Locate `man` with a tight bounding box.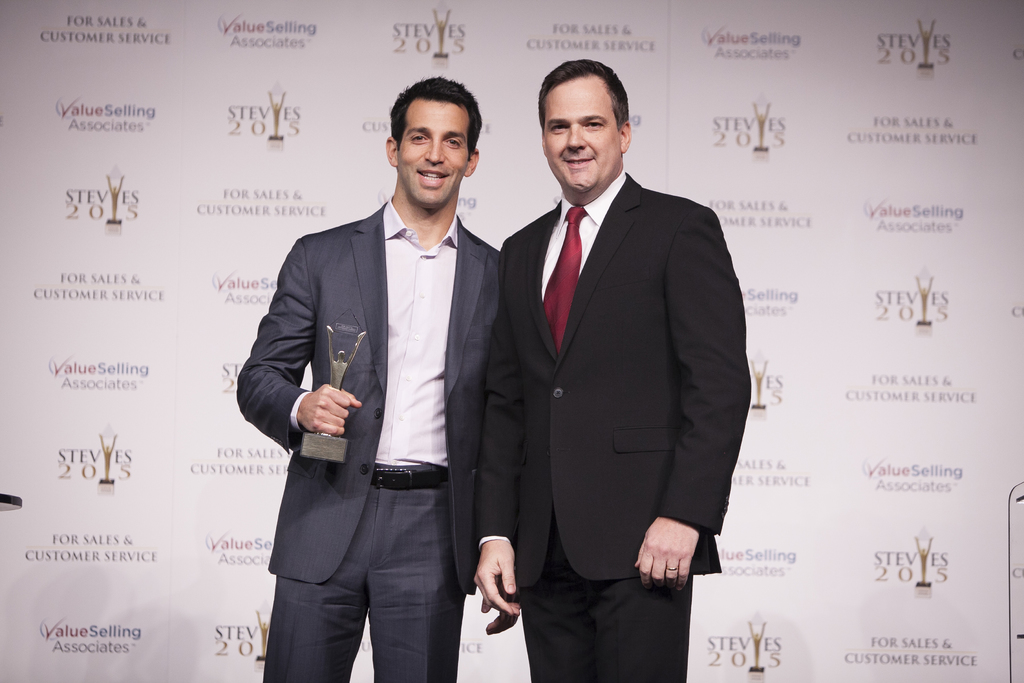
bbox=(239, 75, 515, 682).
